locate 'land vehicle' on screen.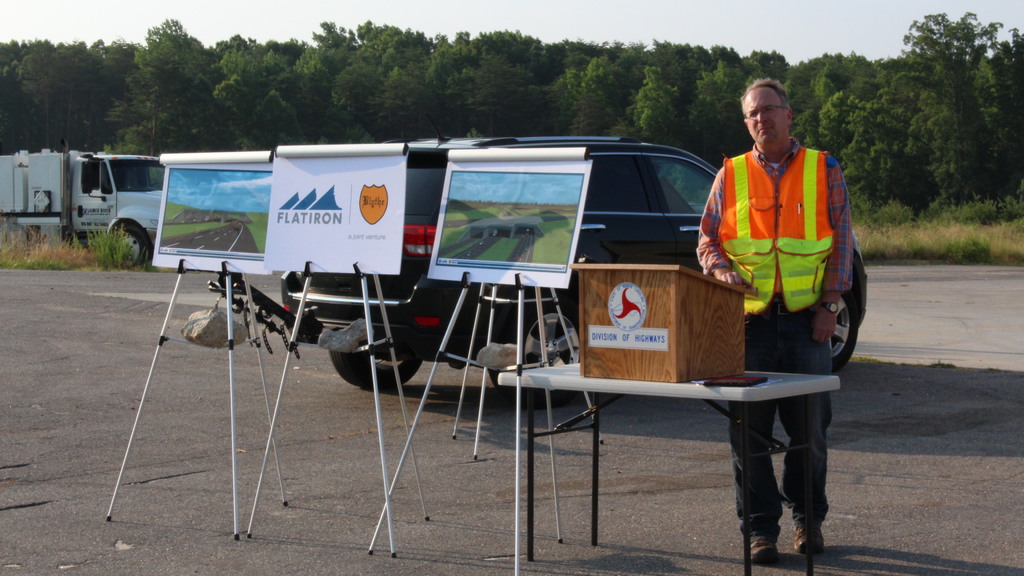
On screen at detection(20, 134, 166, 248).
